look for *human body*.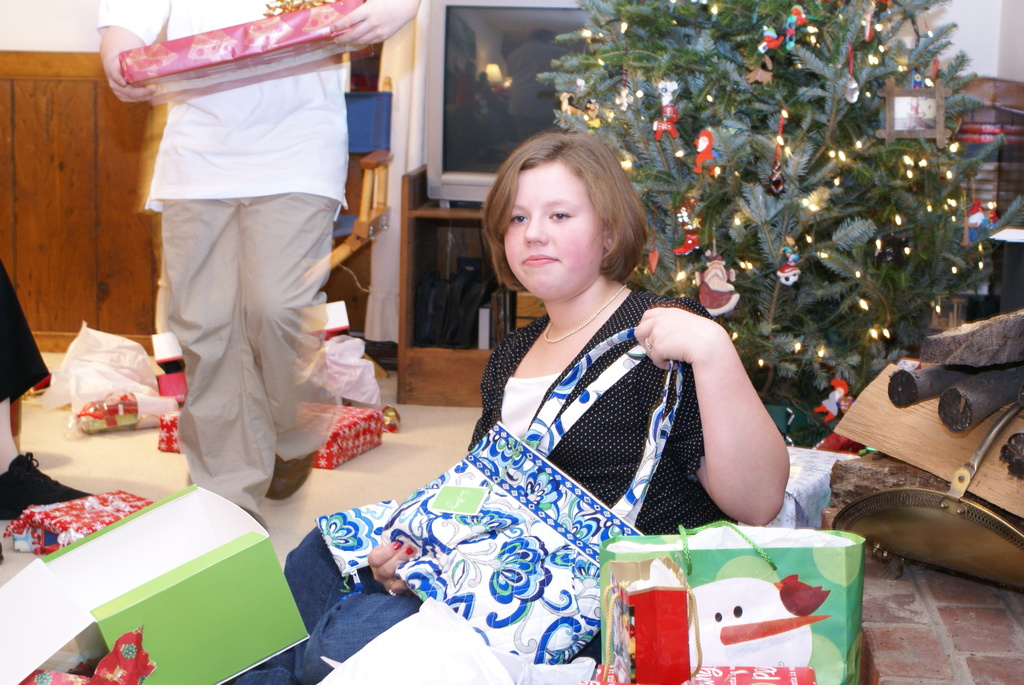
Found: x1=89, y1=0, x2=416, y2=529.
